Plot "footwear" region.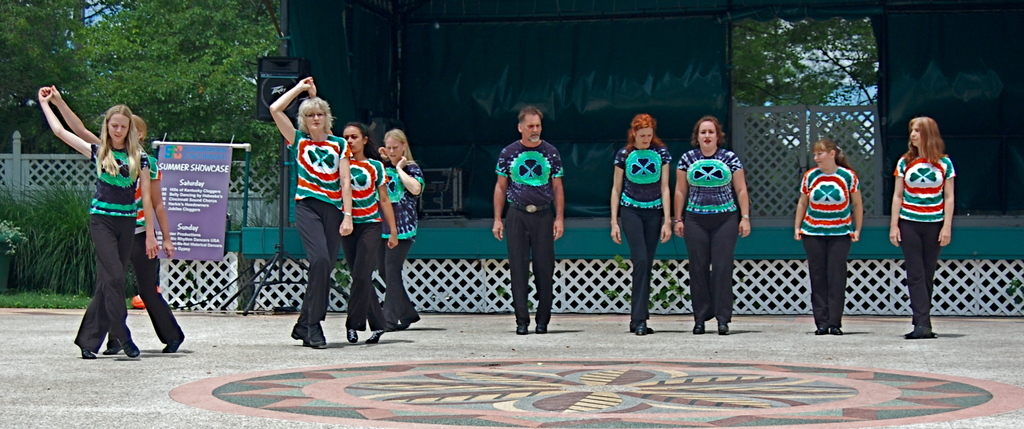
Plotted at (left=812, top=320, right=824, bottom=334).
